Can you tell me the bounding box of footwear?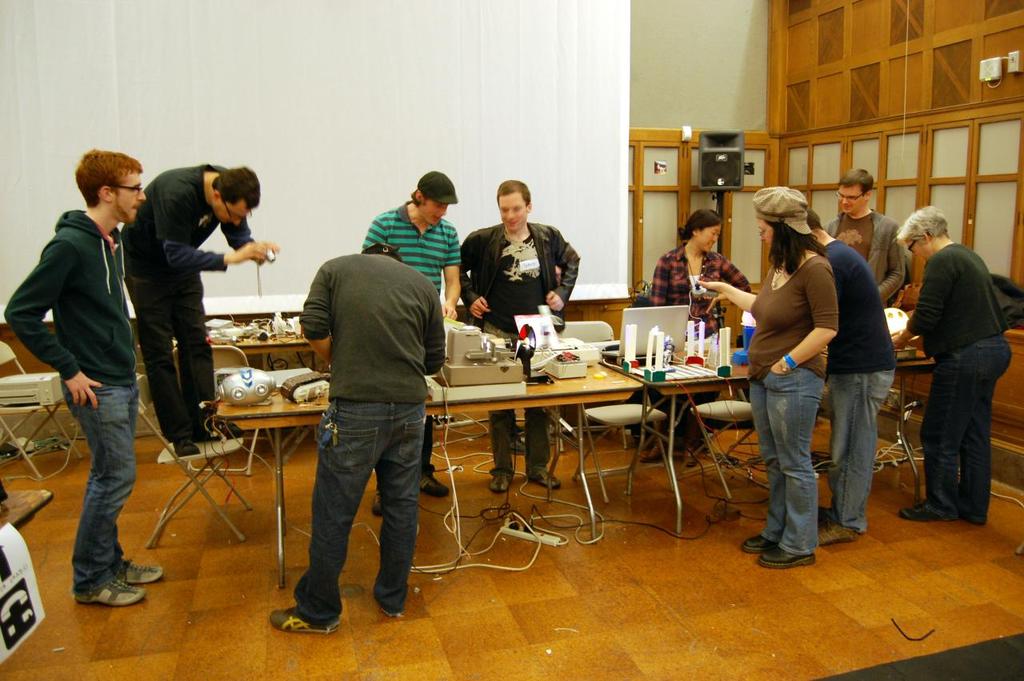
Rect(805, 515, 862, 551).
